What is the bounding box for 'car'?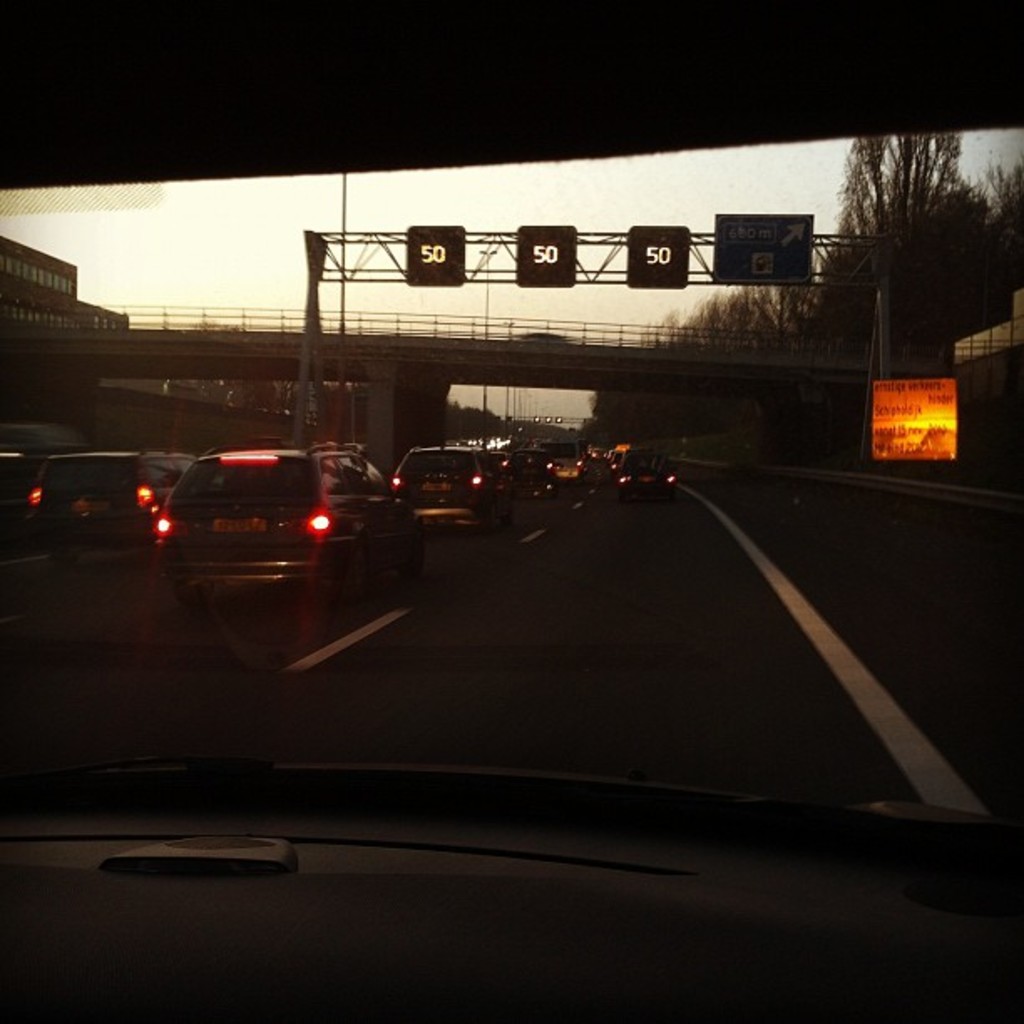
<bbox>0, 458, 28, 584</bbox>.
